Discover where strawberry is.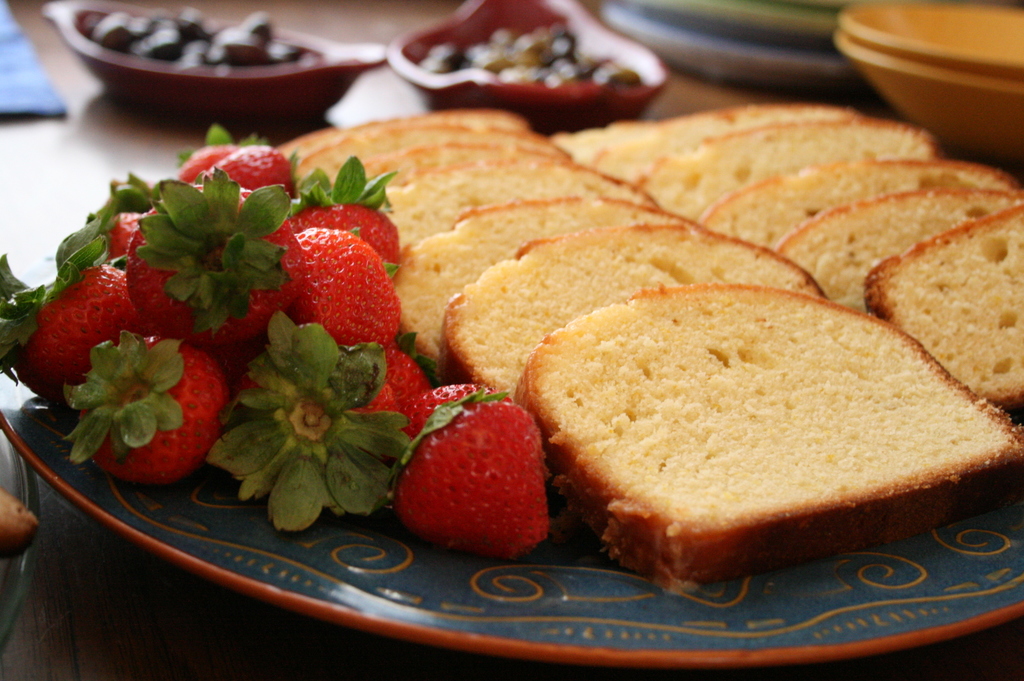
Discovered at (left=129, top=163, right=296, bottom=357).
